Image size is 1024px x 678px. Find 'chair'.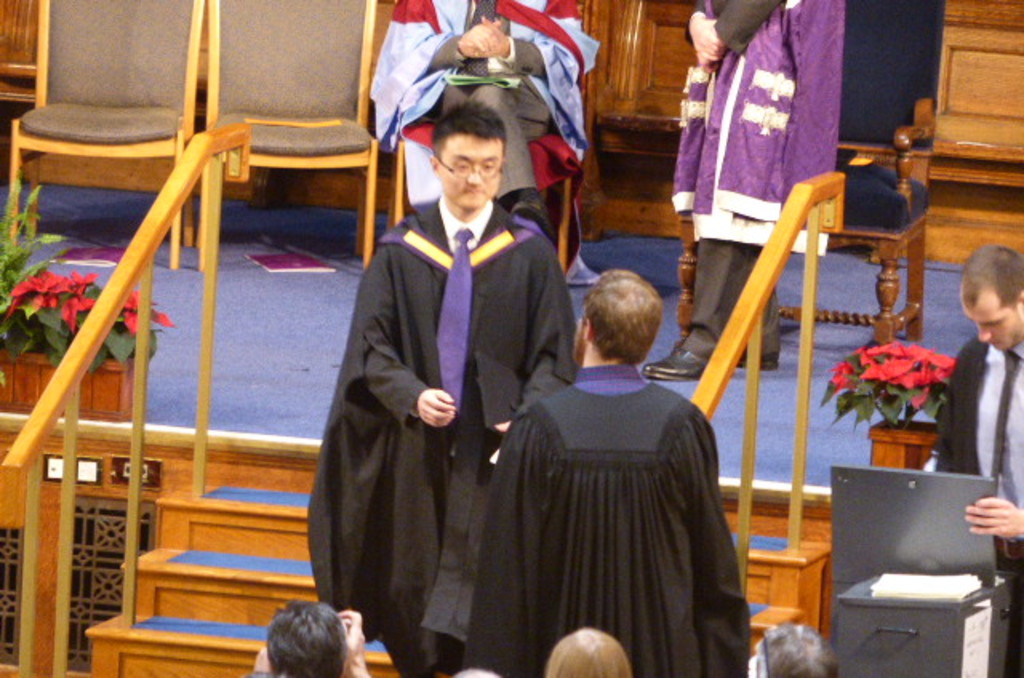
box=[675, 0, 946, 350].
